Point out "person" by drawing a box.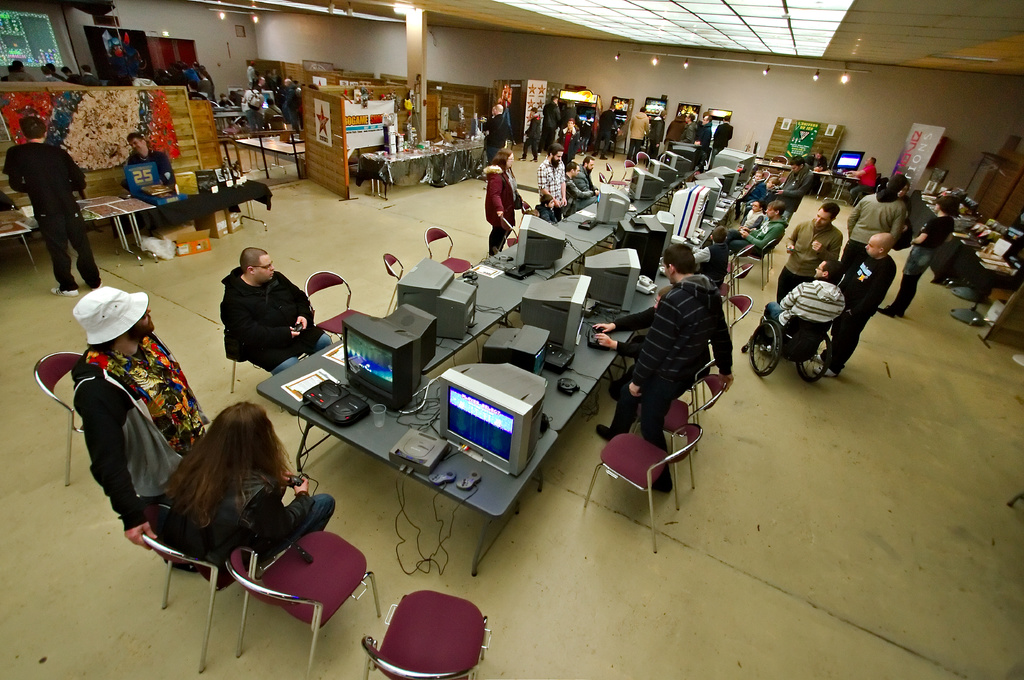
bbox=[539, 151, 568, 217].
